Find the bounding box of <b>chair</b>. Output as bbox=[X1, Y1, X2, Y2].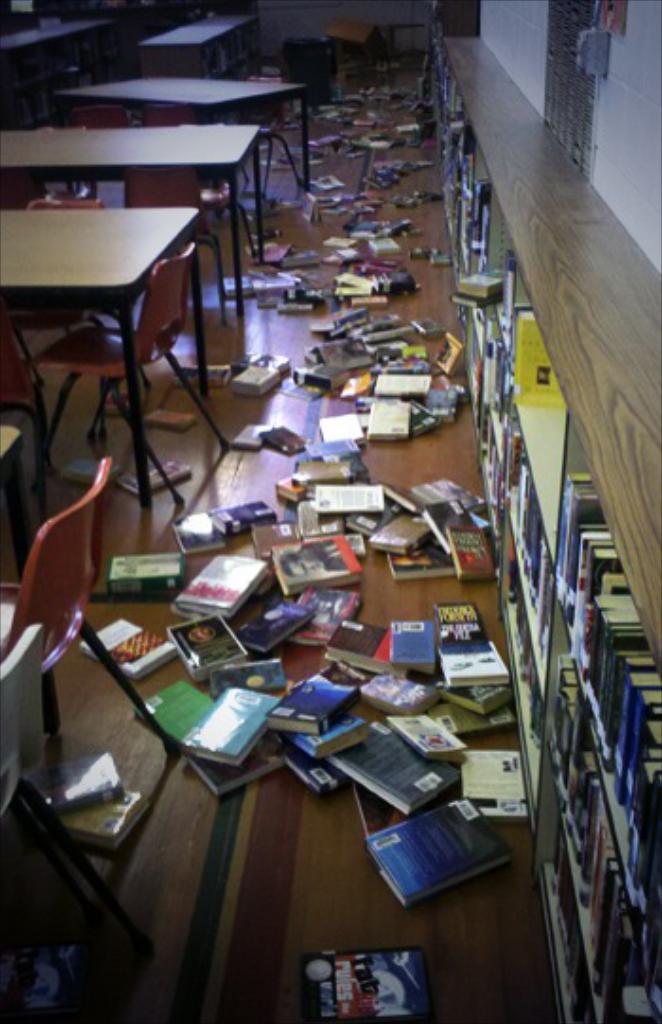
bbox=[0, 197, 159, 445].
